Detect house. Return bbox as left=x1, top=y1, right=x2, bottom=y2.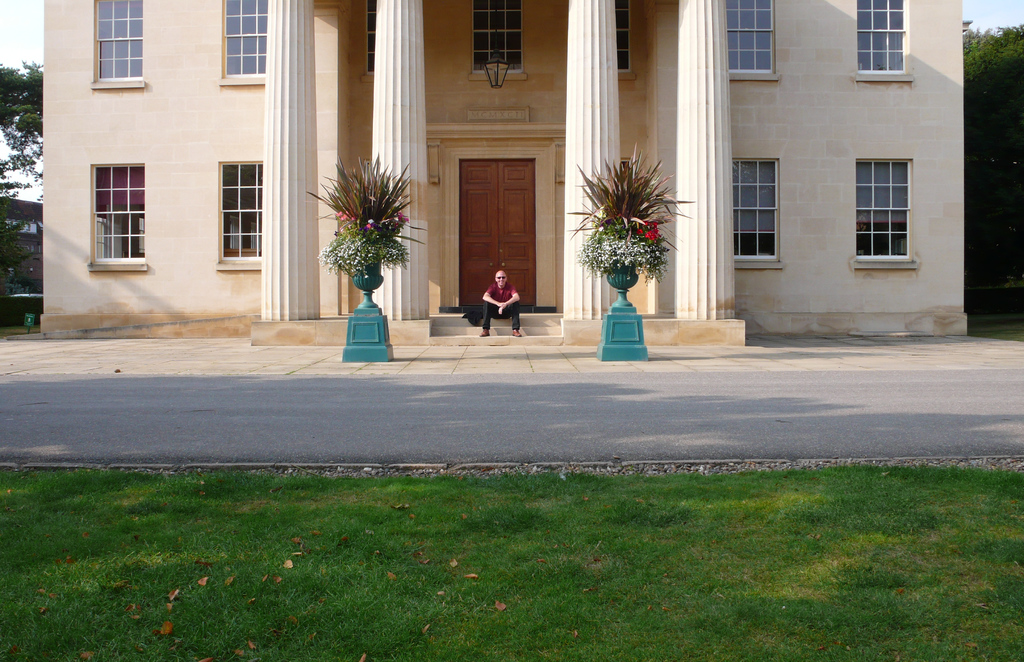
left=40, top=0, right=980, bottom=347.
